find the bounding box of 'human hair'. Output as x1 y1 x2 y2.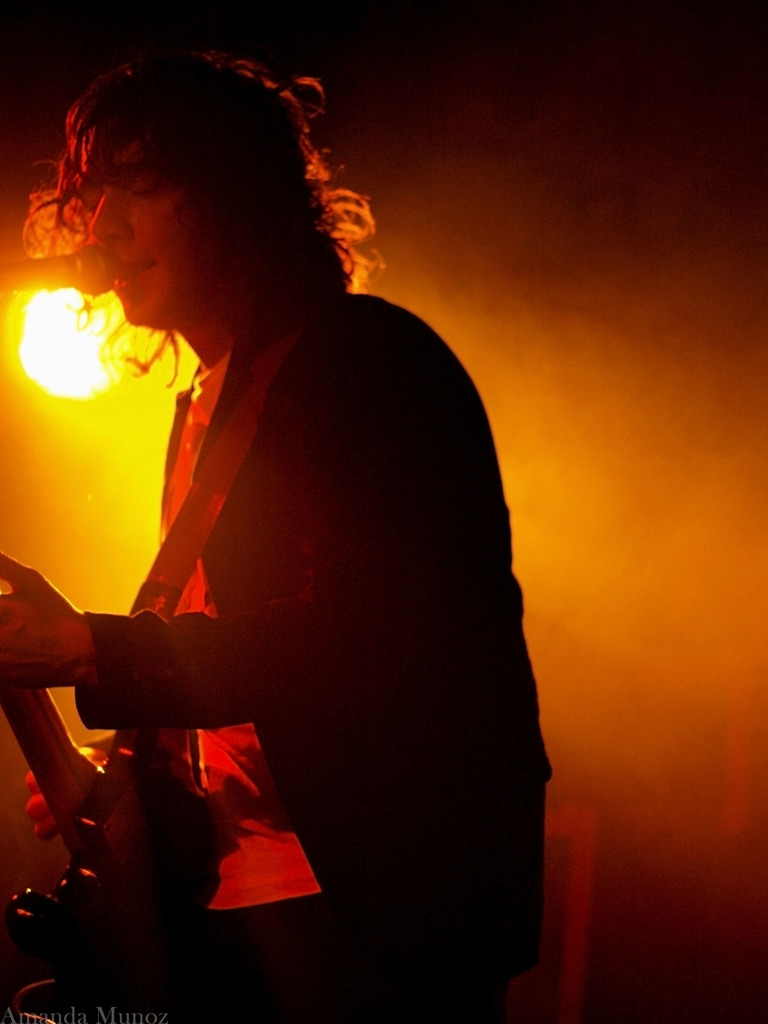
22 36 357 351.
